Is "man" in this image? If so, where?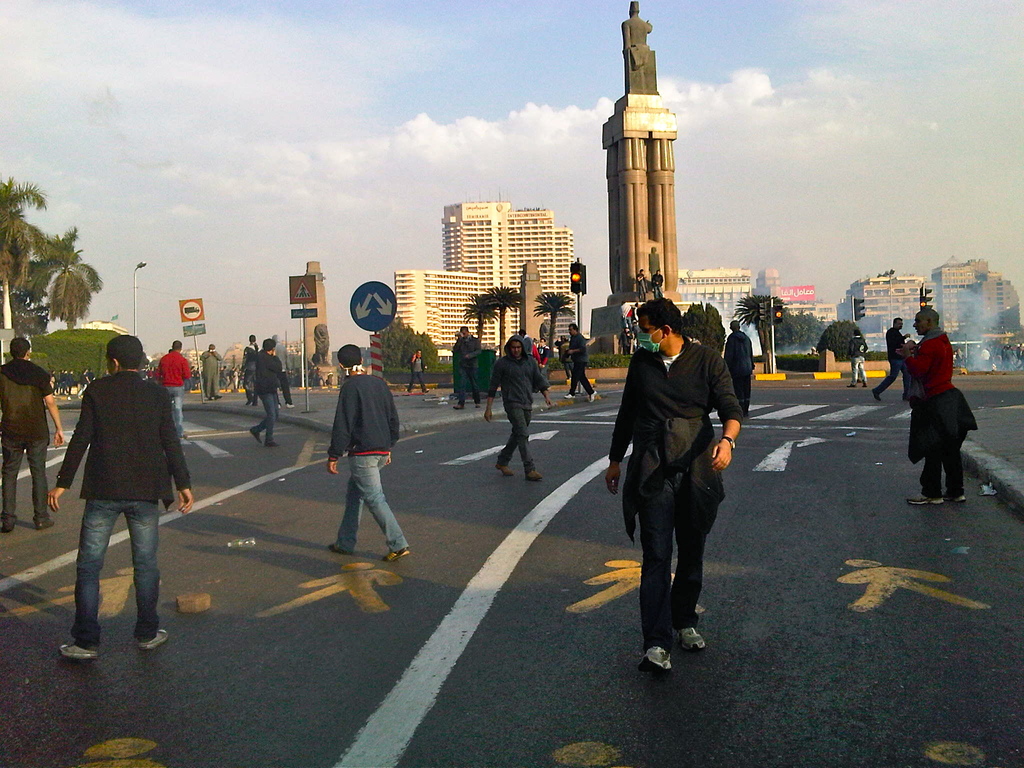
Yes, at box=[552, 334, 564, 362].
